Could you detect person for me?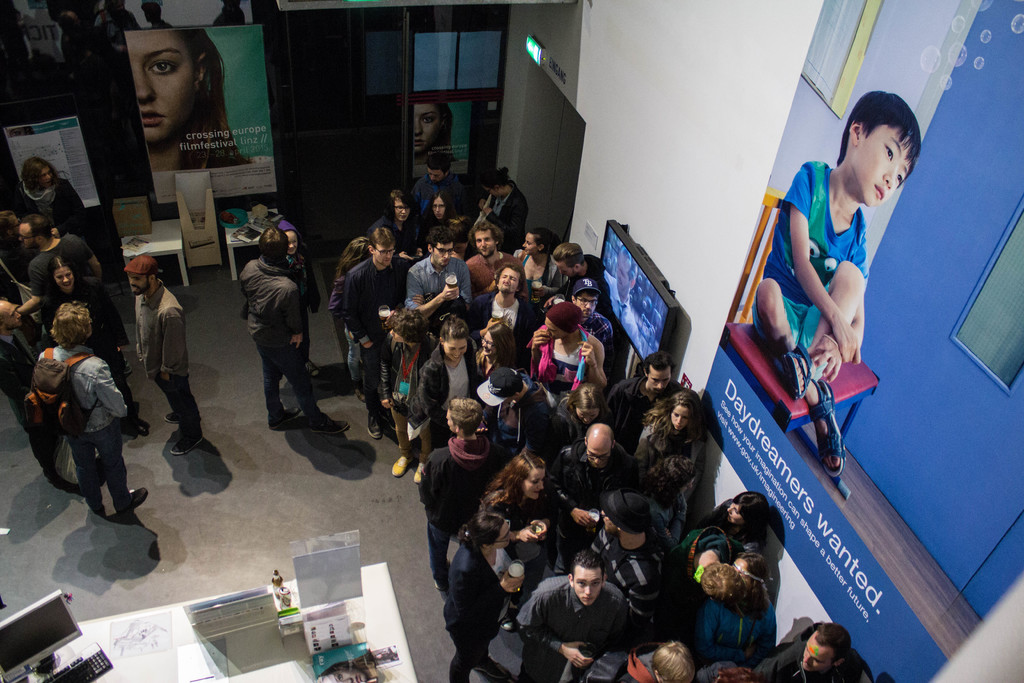
Detection result: box=[477, 167, 530, 252].
